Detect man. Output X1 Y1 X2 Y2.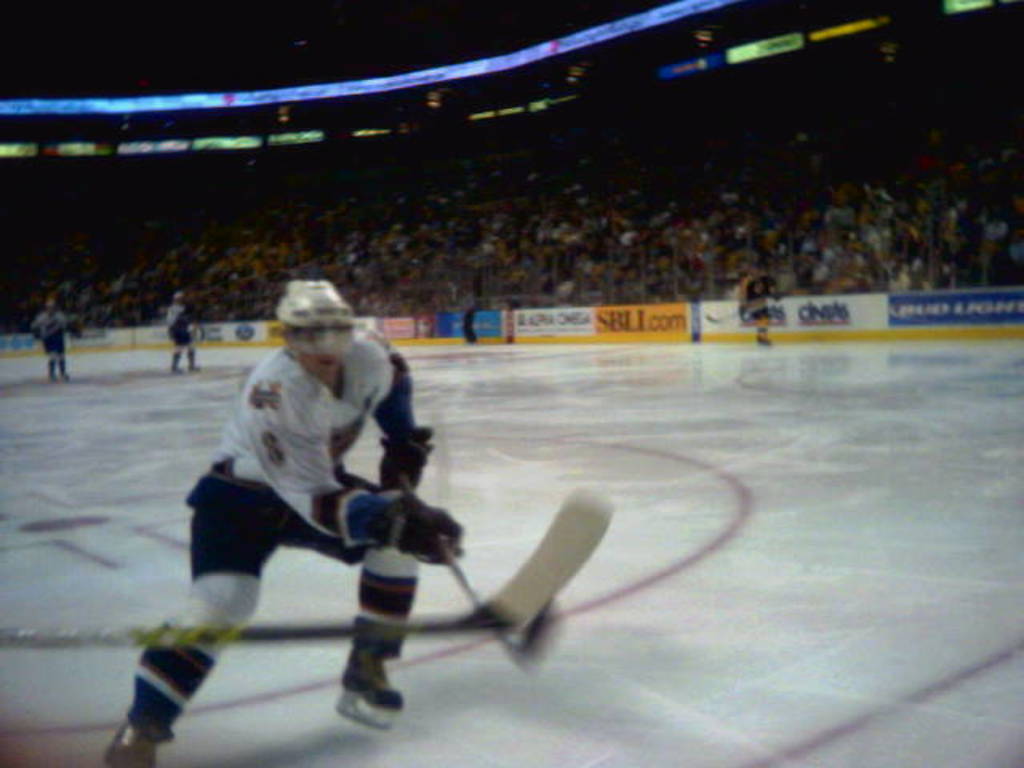
462 290 475 346.
